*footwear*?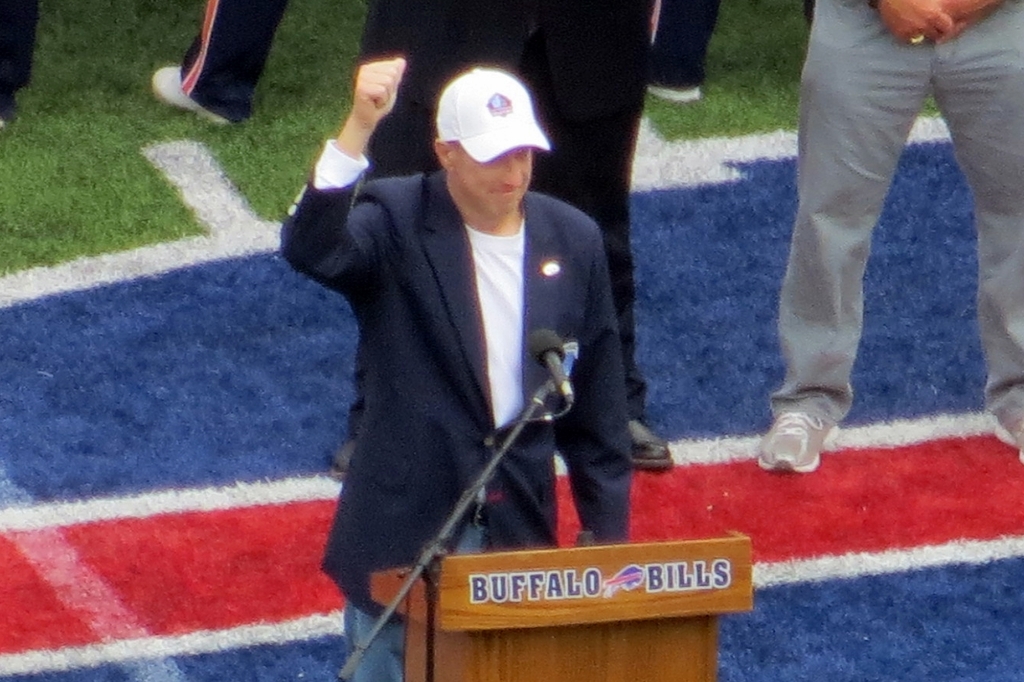
[x1=628, y1=419, x2=674, y2=472]
